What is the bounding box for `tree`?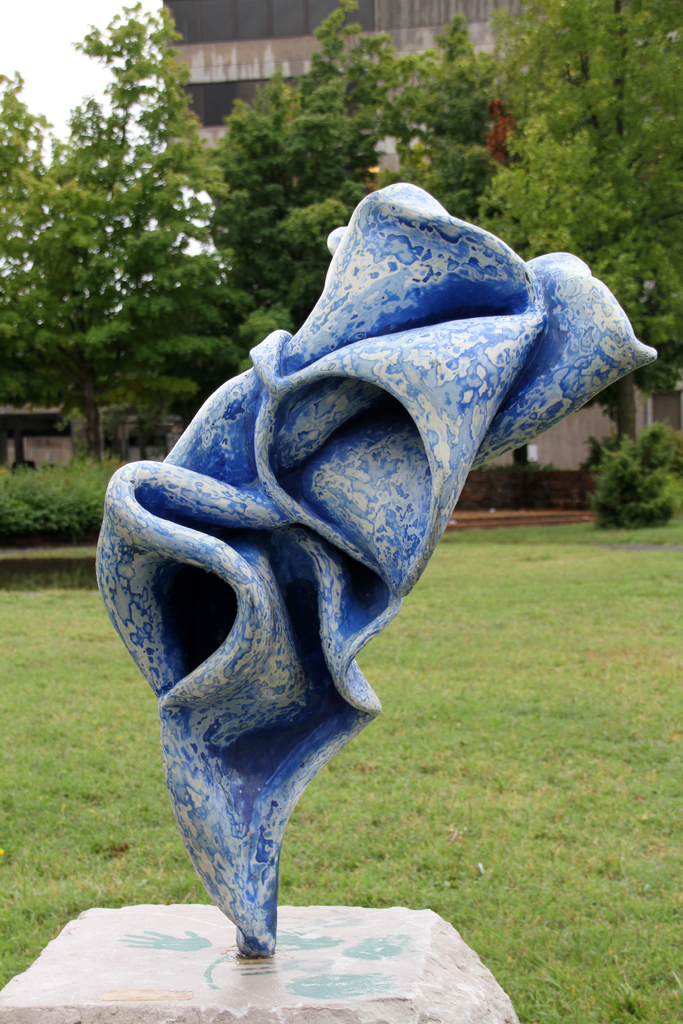
BBox(0, 0, 246, 440).
